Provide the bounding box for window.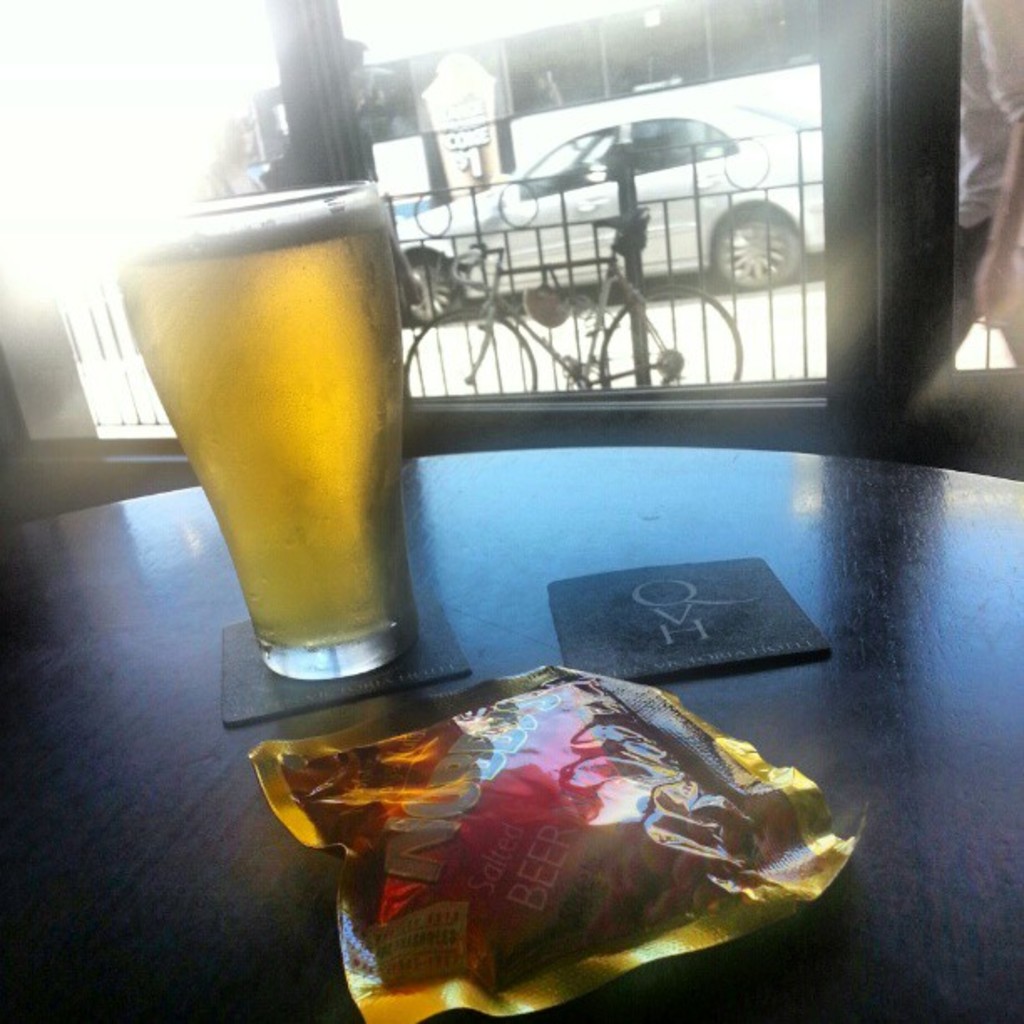
select_region(627, 124, 721, 174).
